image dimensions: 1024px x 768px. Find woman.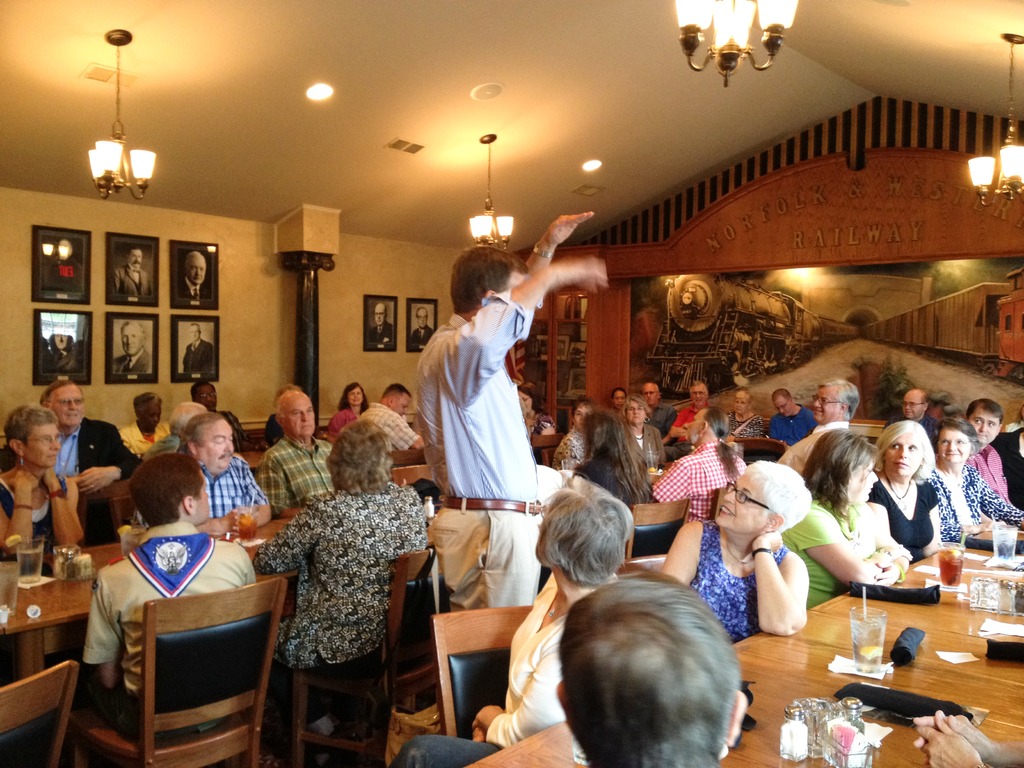
BBox(389, 482, 630, 767).
